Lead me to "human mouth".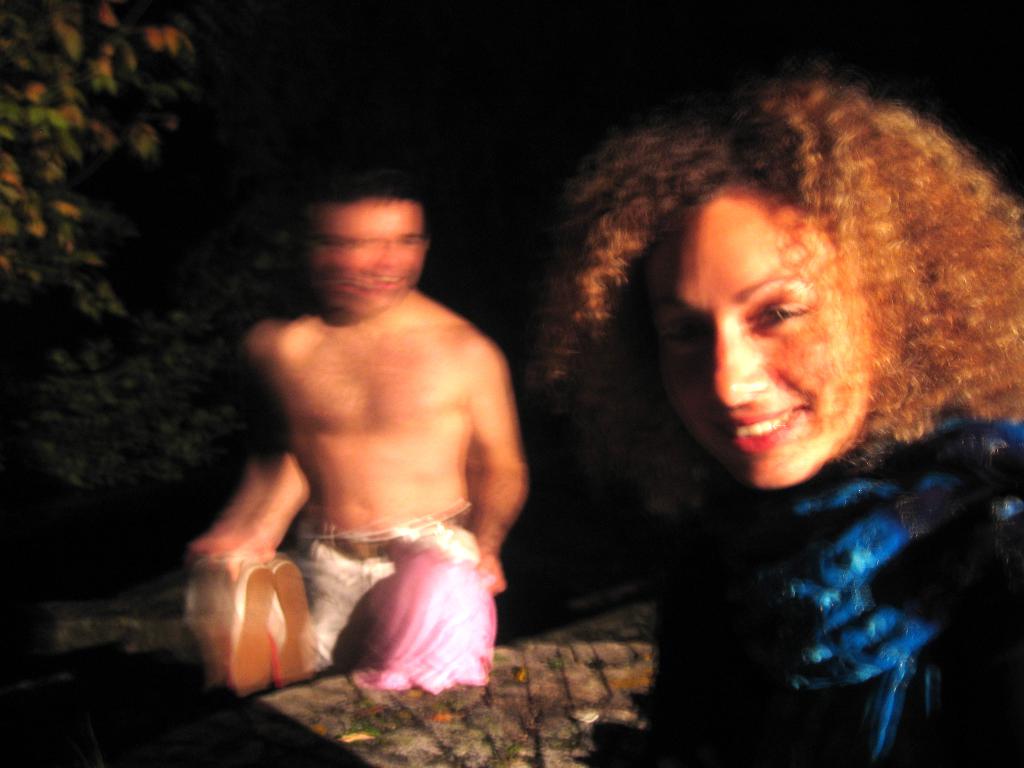
Lead to 714, 408, 815, 451.
